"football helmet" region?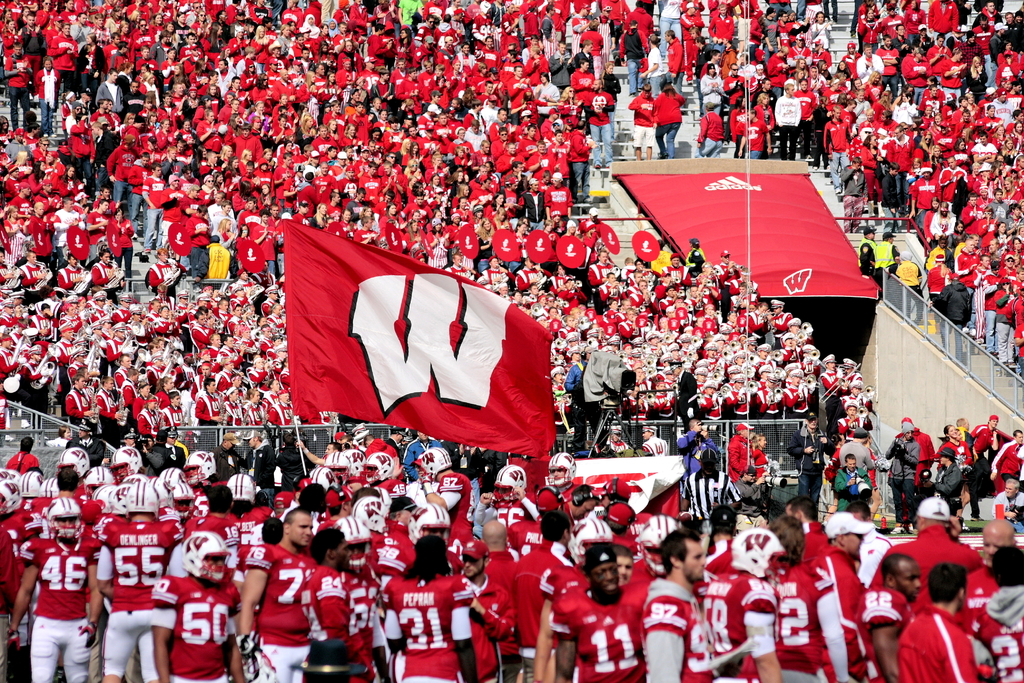
(170, 480, 194, 526)
